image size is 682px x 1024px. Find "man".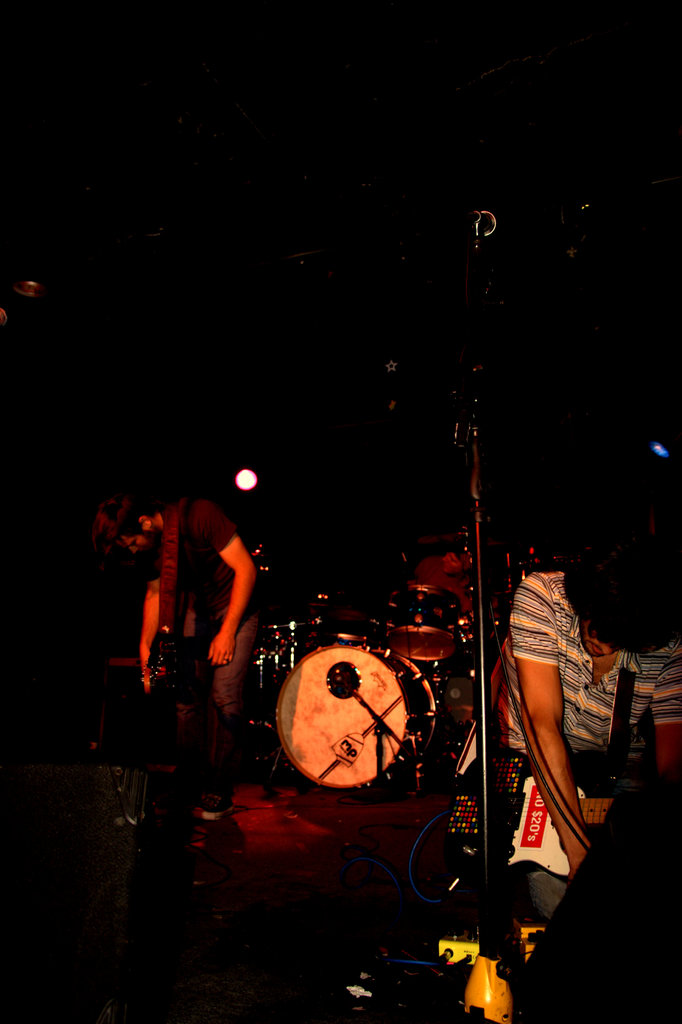
{"left": 113, "top": 481, "right": 273, "bottom": 778}.
